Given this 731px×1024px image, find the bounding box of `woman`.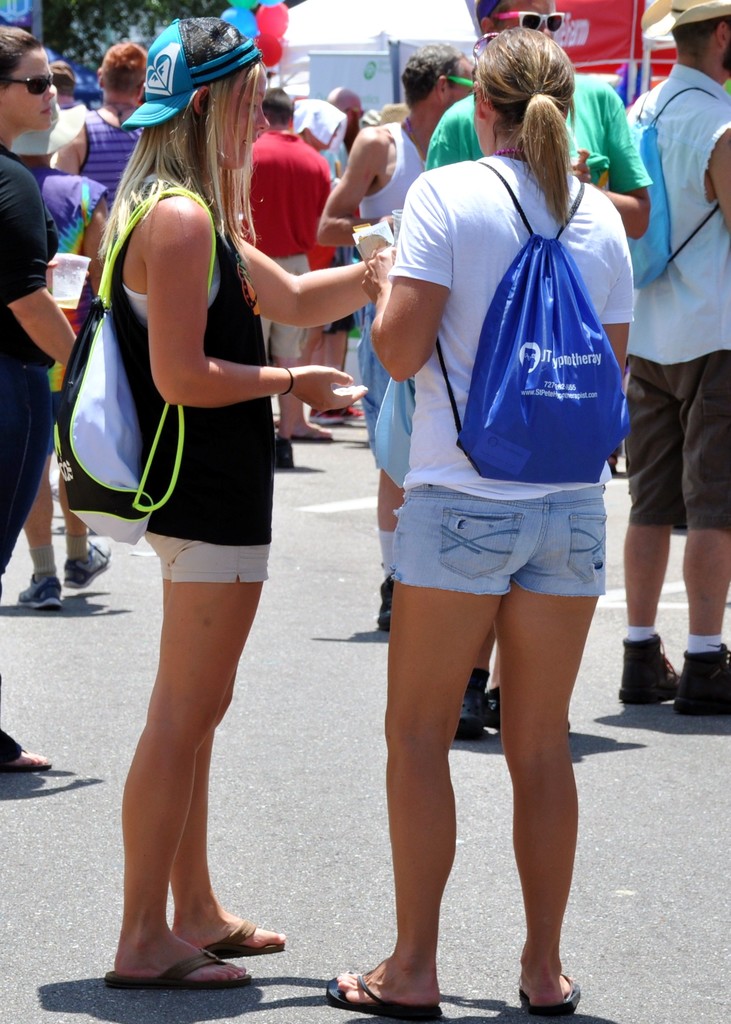
detection(355, 27, 632, 1021).
